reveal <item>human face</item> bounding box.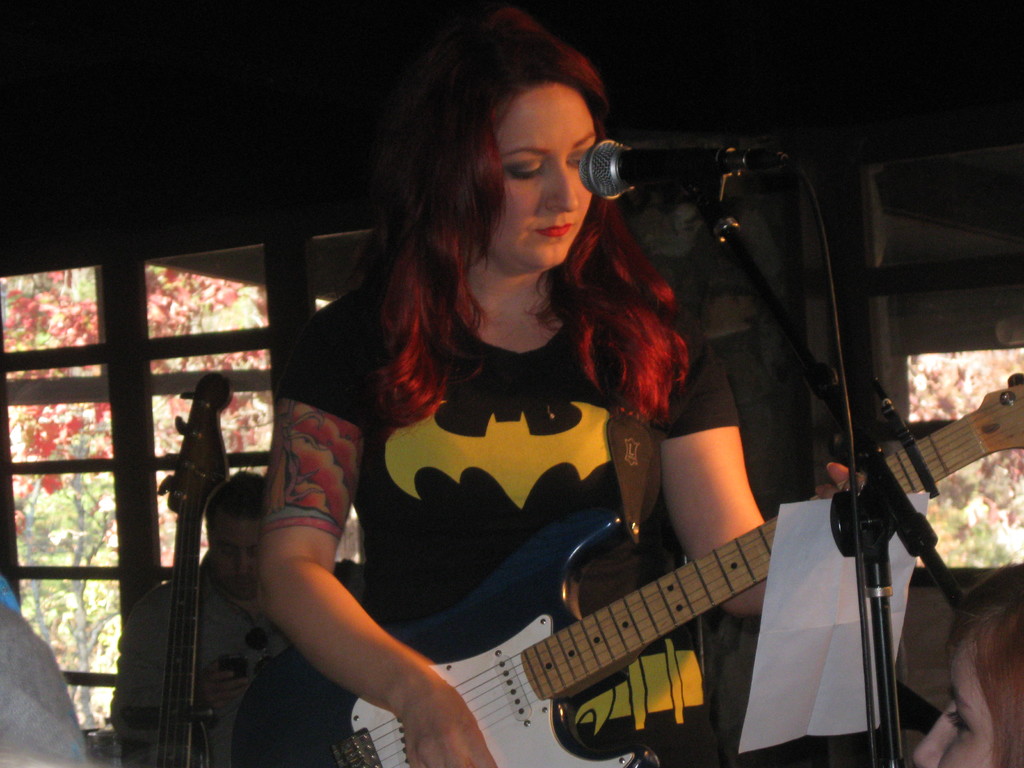
Revealed: rect(486, 84, 597, 269).
